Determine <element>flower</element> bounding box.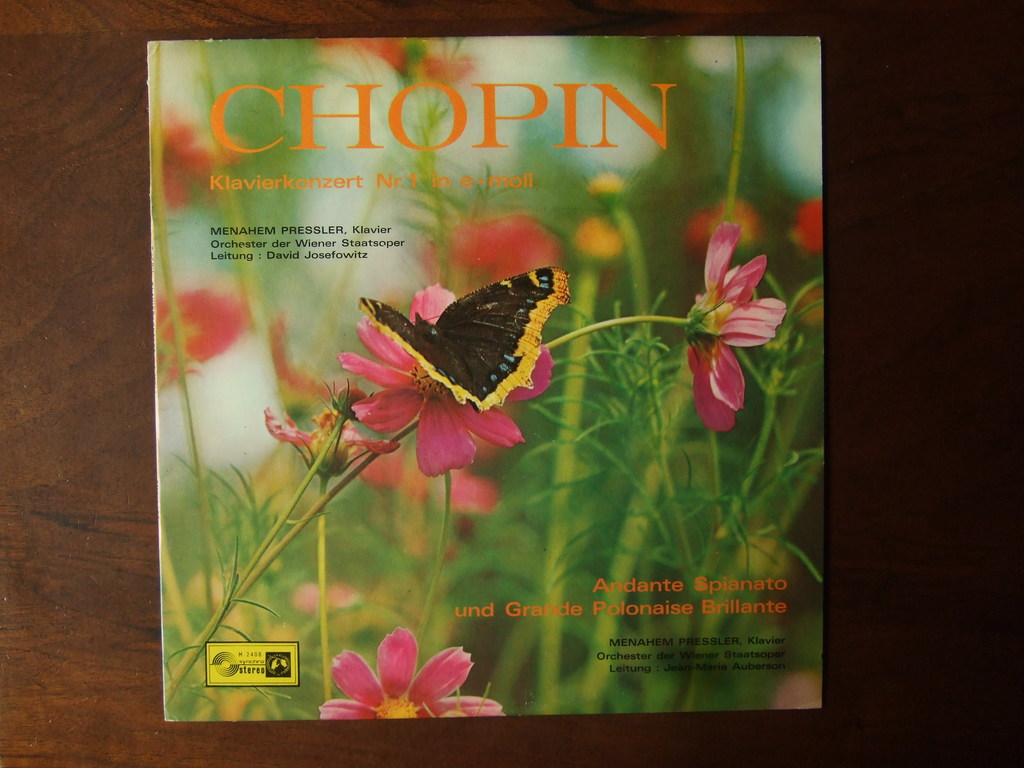
Determined: {"left": 336, "top": 641, "right": 474, "bottom": 724}.
